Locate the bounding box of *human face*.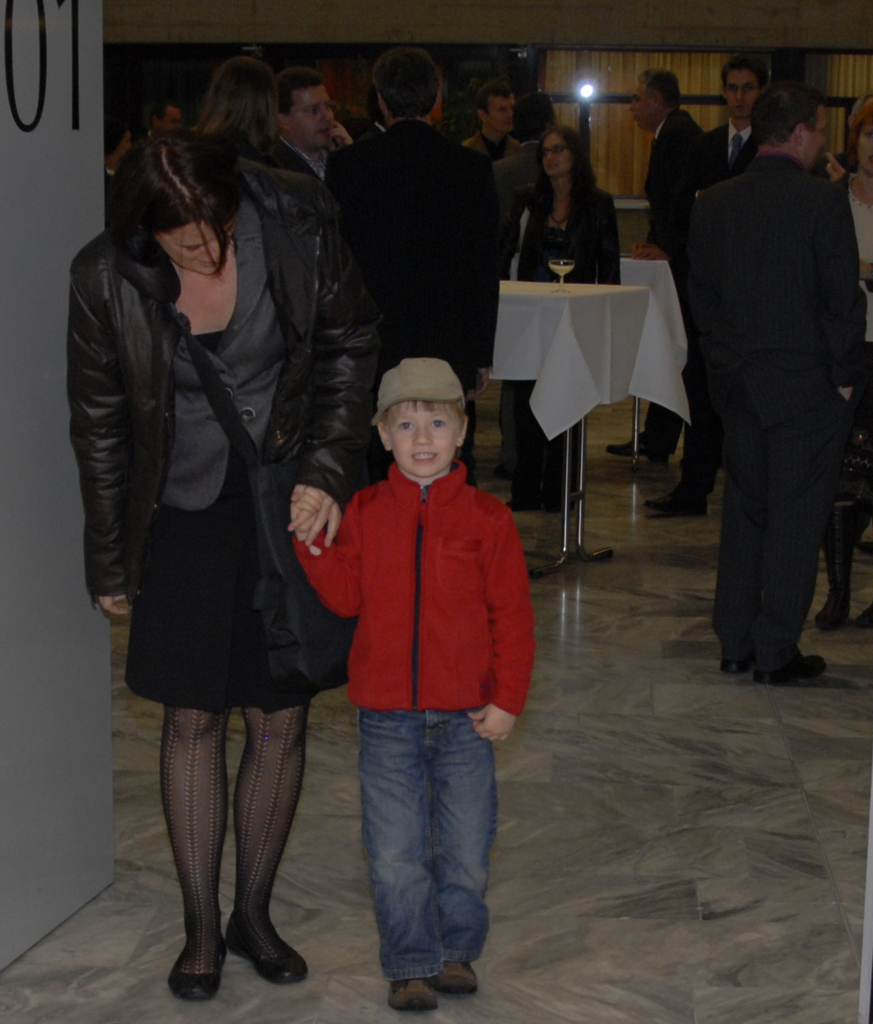
Bounding box: Rect(724, 73, 758, 118).
